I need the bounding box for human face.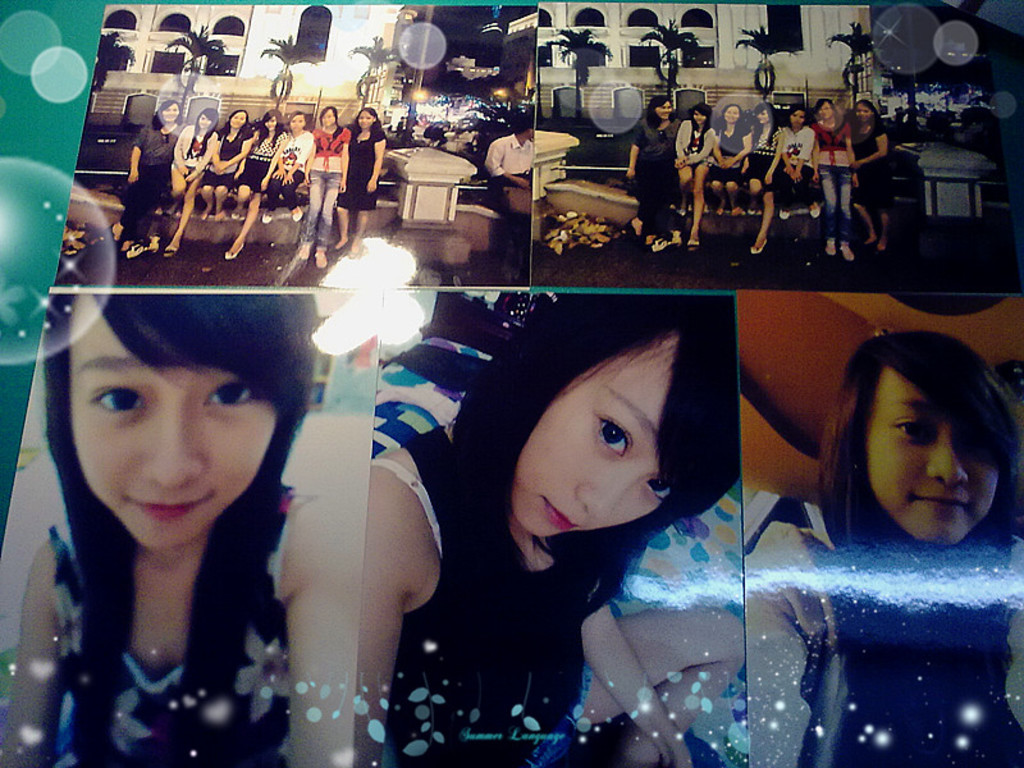
Here it is: bbox(69, 294, 278, 548).
